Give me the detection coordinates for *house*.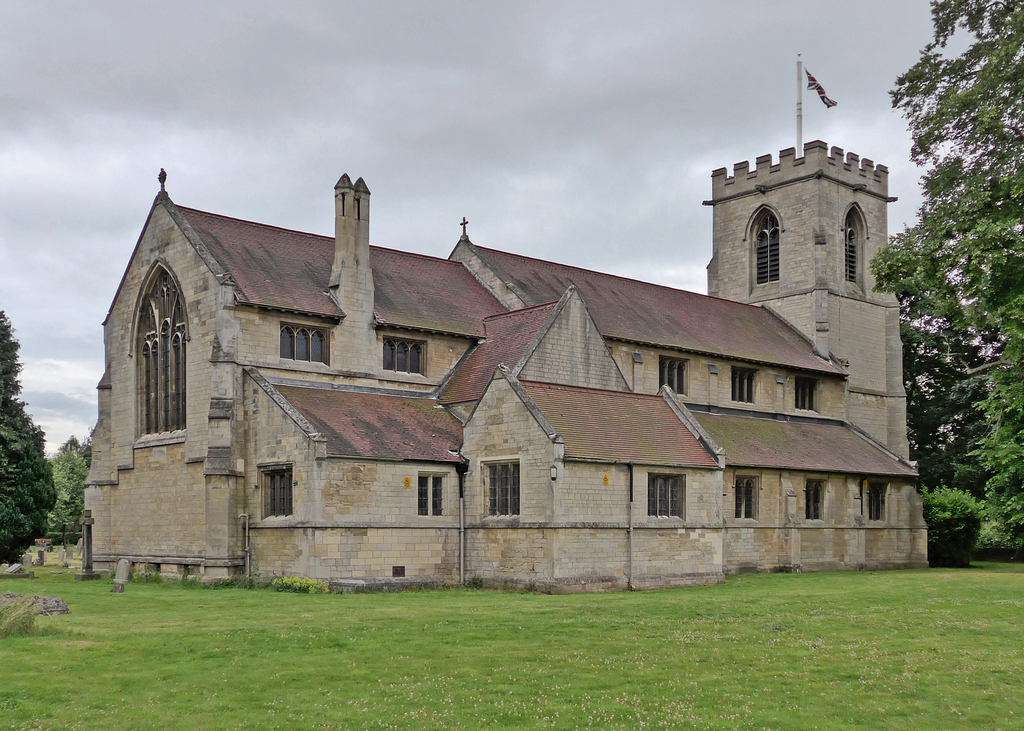
(490, 390, 712, 587).
